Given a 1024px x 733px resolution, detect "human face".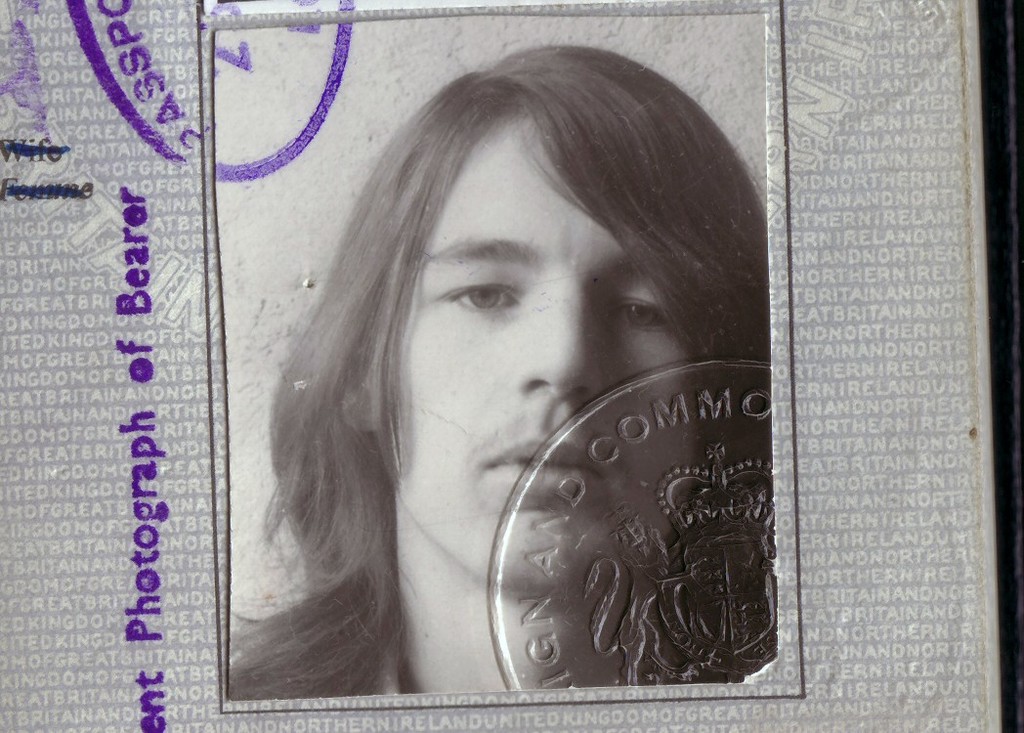
box(392, 118, 700, 591).
